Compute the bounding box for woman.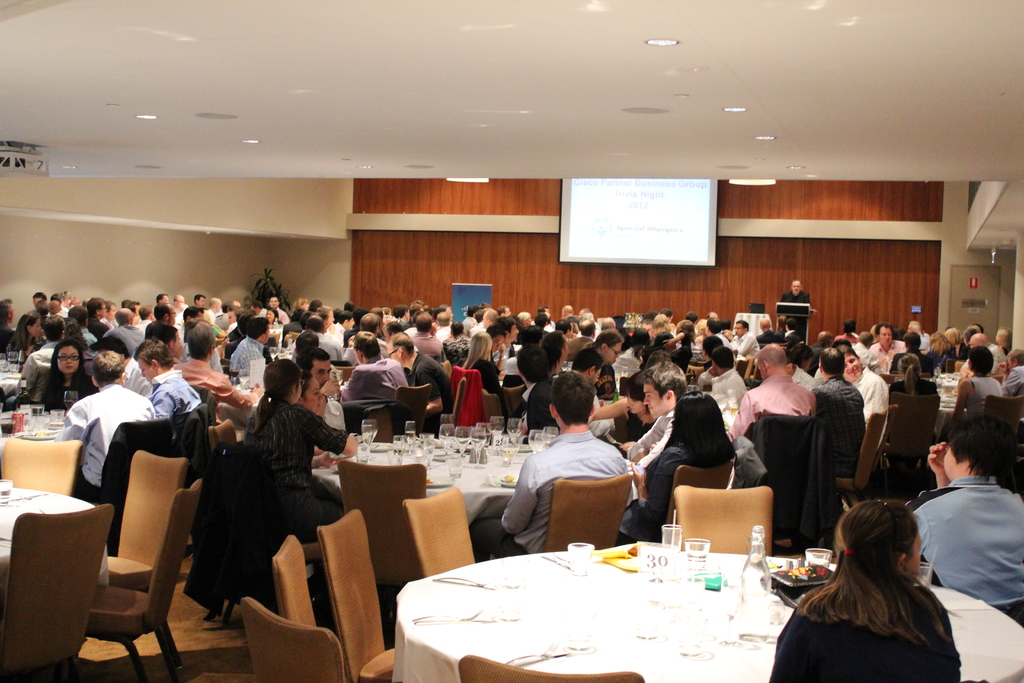
left=616, top=395, right=735, bottom=550.
